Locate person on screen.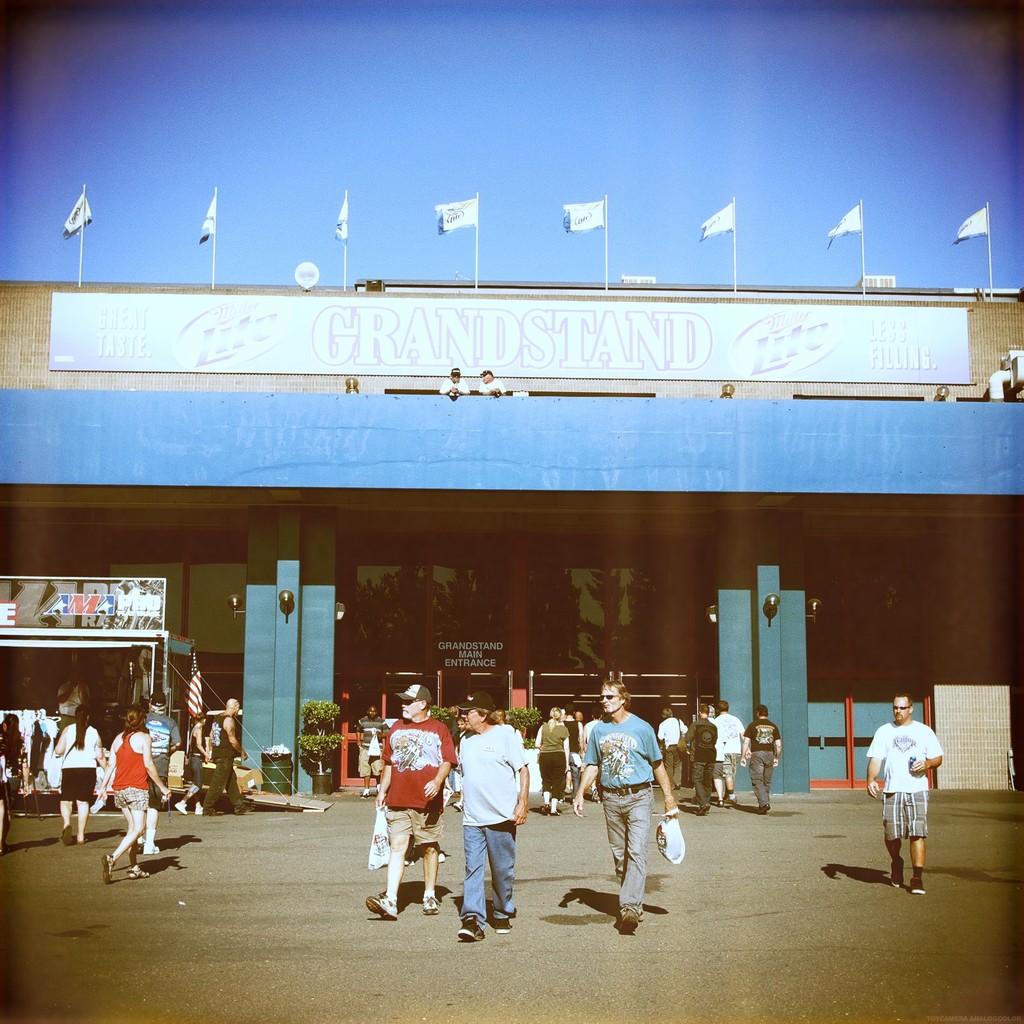
On screen at detection(532, 700, 576, 814).
